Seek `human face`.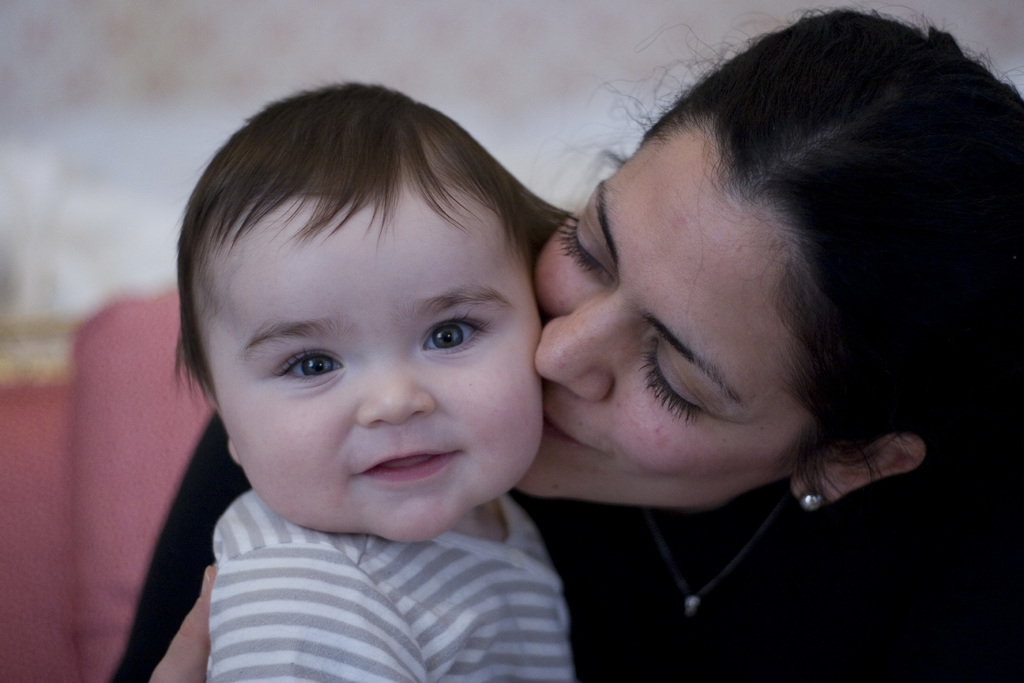
bbox(212, 195, 539, 543).
